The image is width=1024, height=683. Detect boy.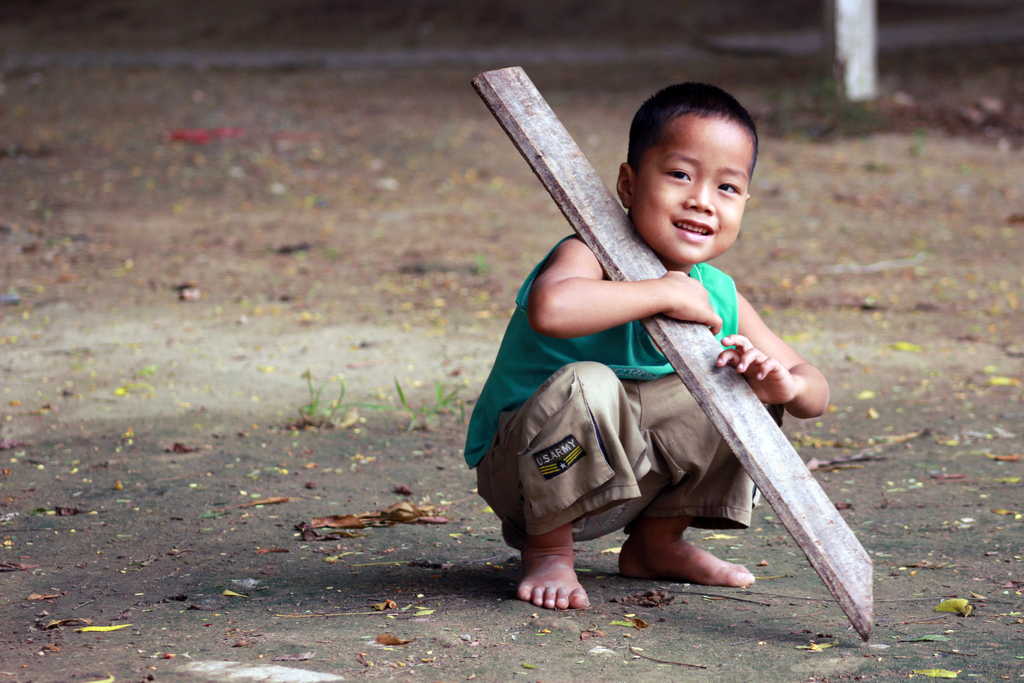
Detection: 472/62/808/650.
